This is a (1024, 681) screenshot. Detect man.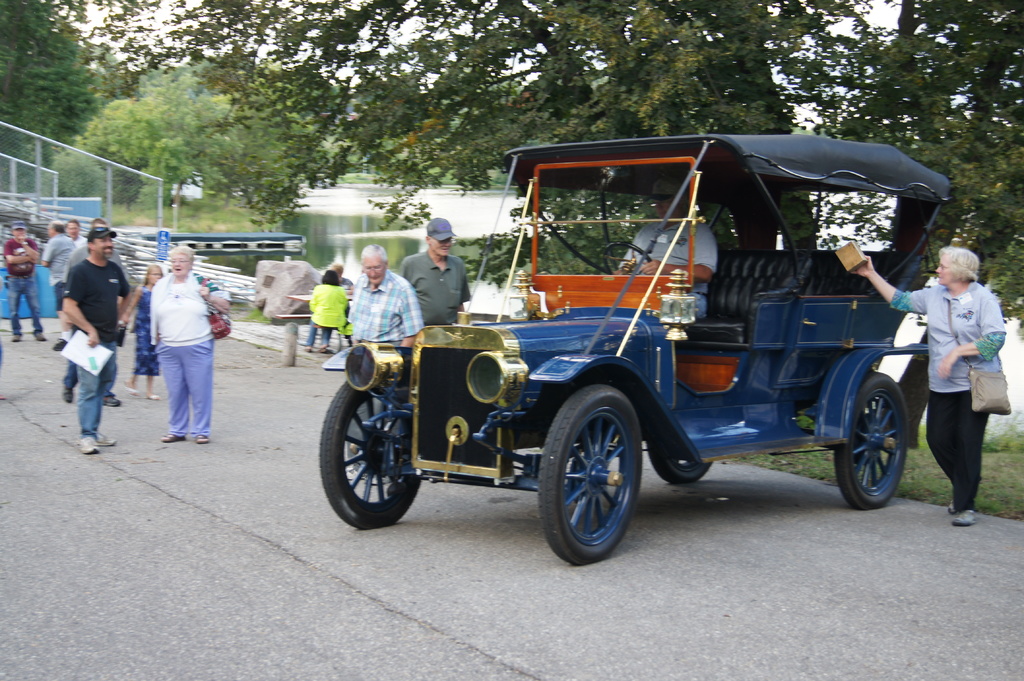
616/174/717/322.
